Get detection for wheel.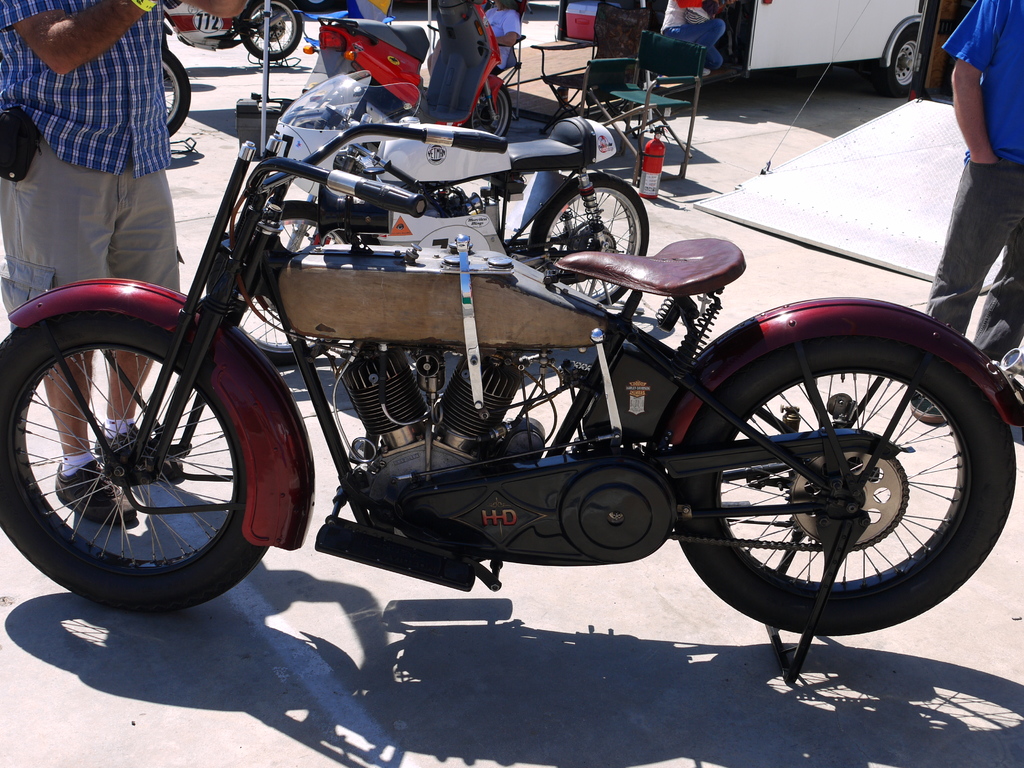
Detection: (left=0, top=328, right=269, bottom=614).
